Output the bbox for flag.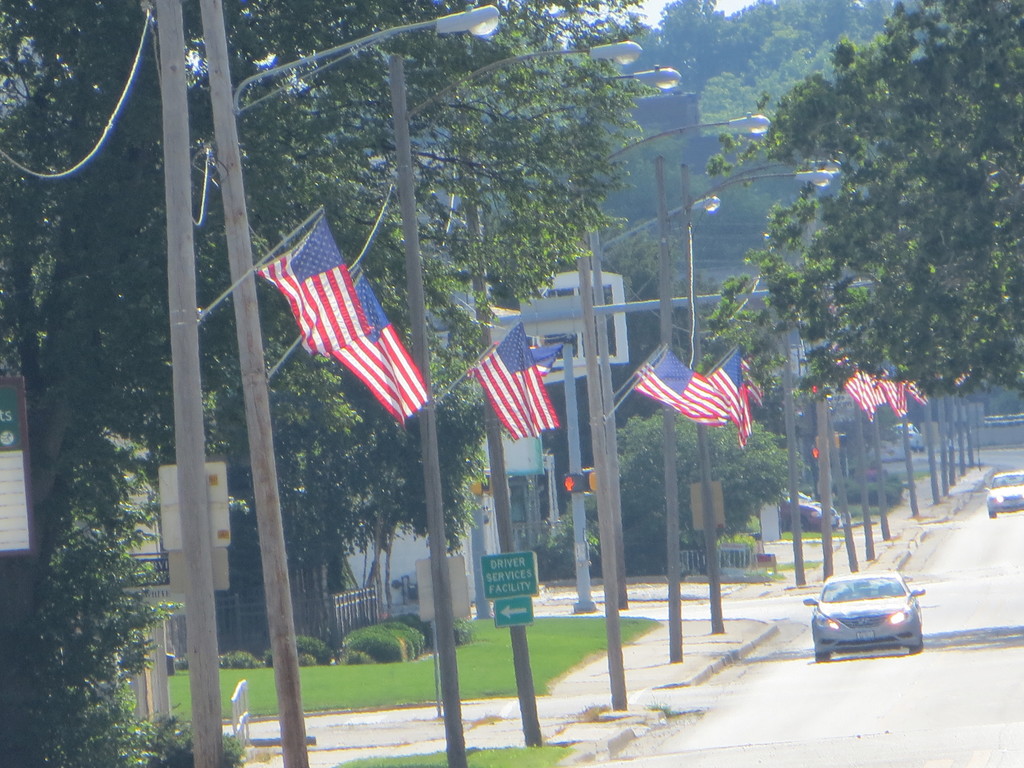
bbox(256, 216, 428, 436).
